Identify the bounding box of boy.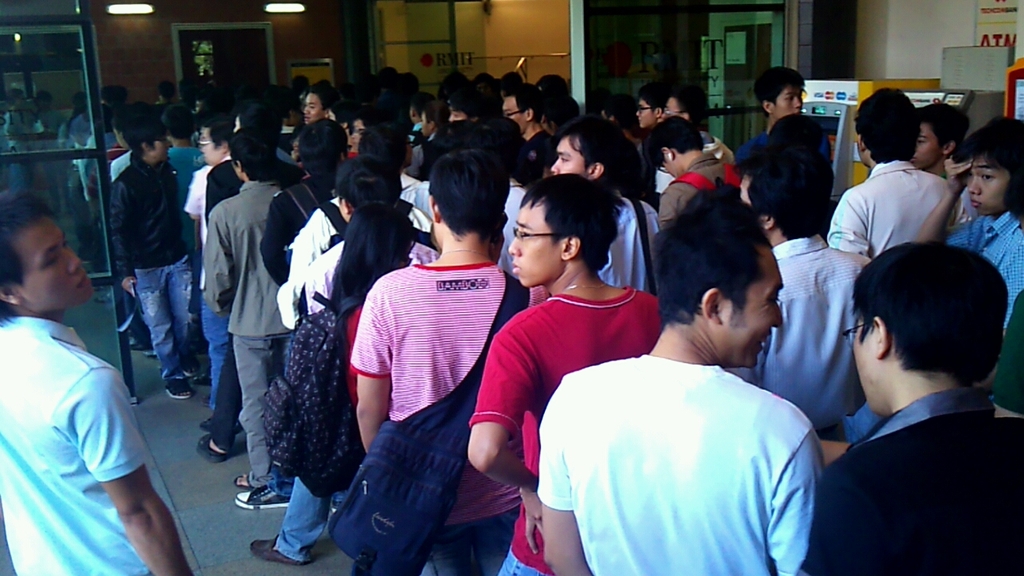
470, 175, 693, 554.
